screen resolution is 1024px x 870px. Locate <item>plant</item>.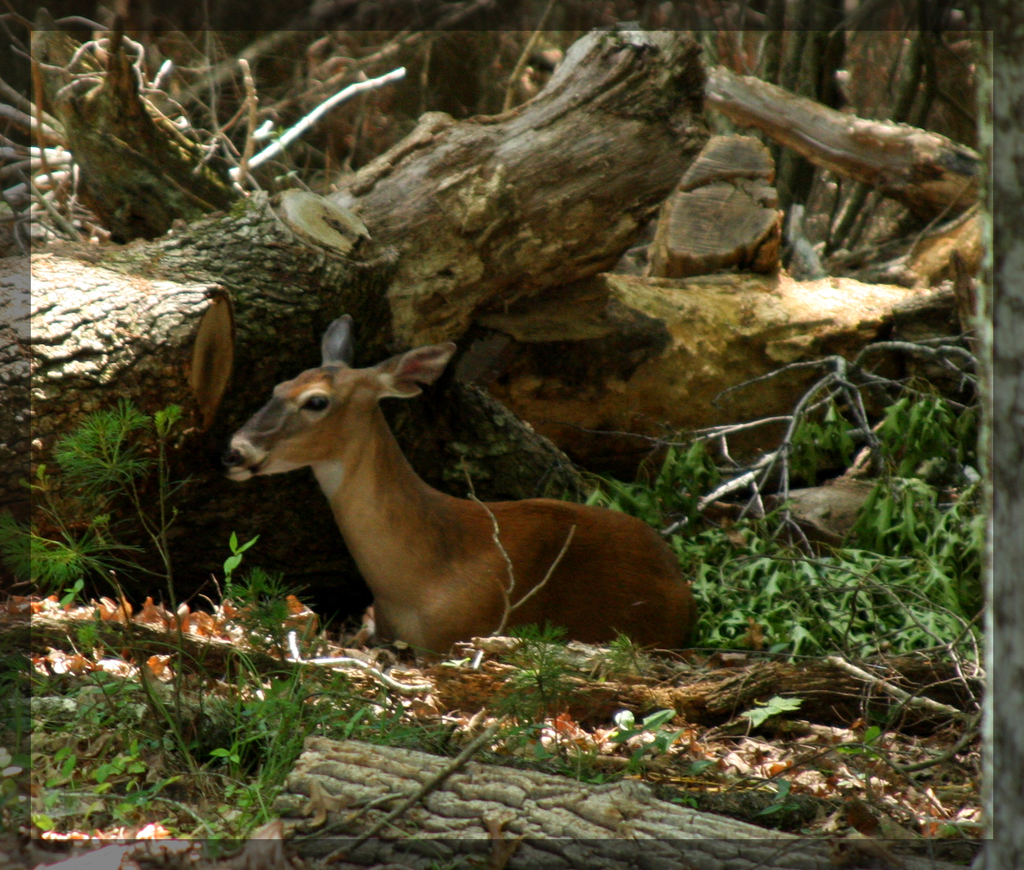
<bbox>599, 698, 857, 838</bbox>.
